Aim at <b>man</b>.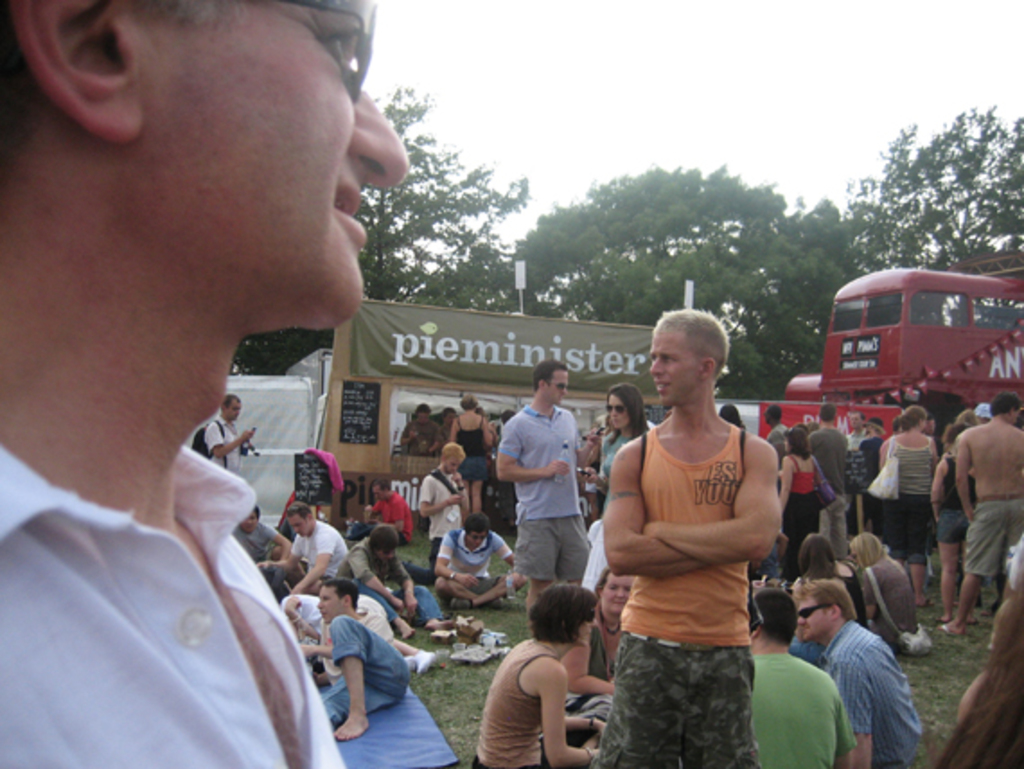
Aimed at Rect(366, 478, 413, 548).
